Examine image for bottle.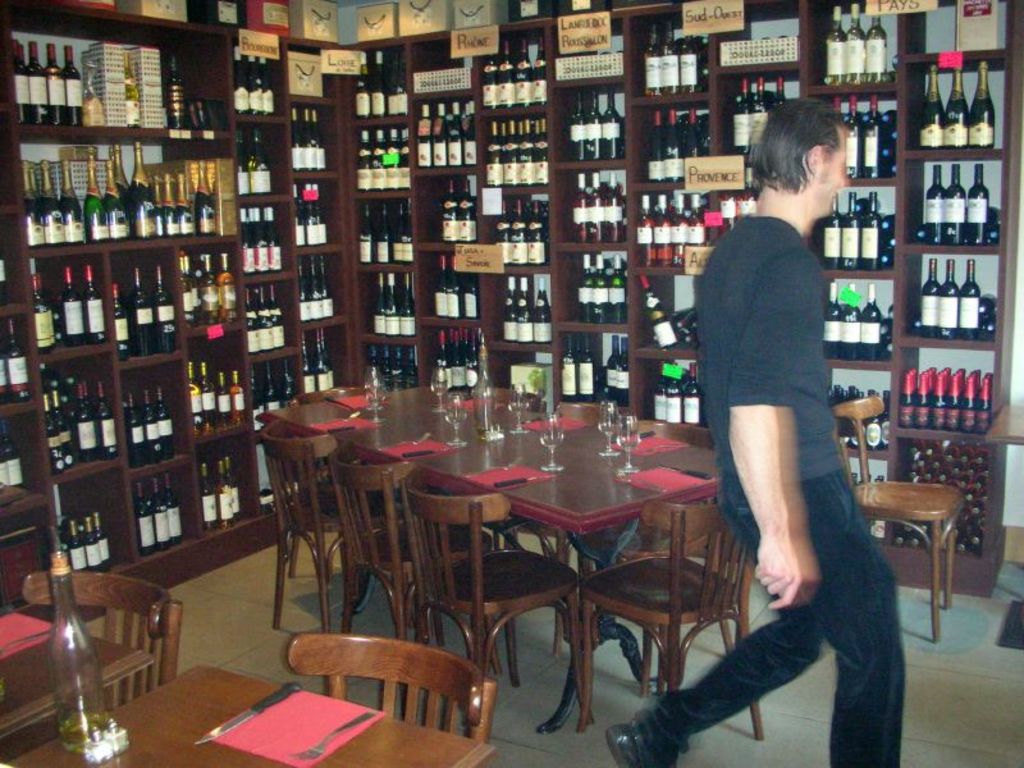
Examination result: 678:102:709:191.
